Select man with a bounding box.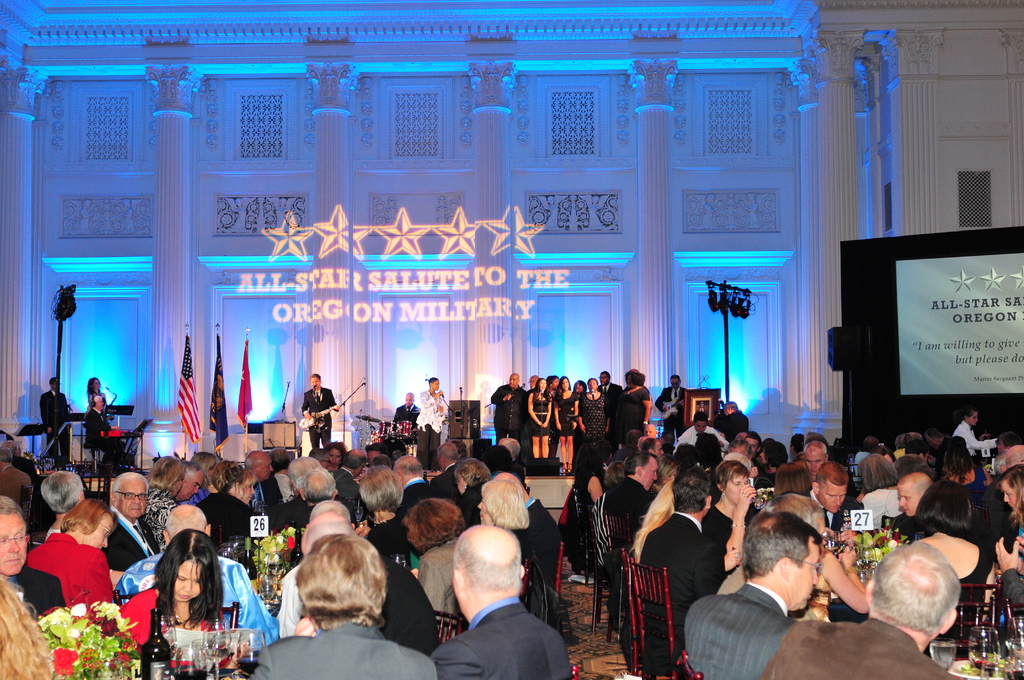
select_region(892, 467, 931, 538).
